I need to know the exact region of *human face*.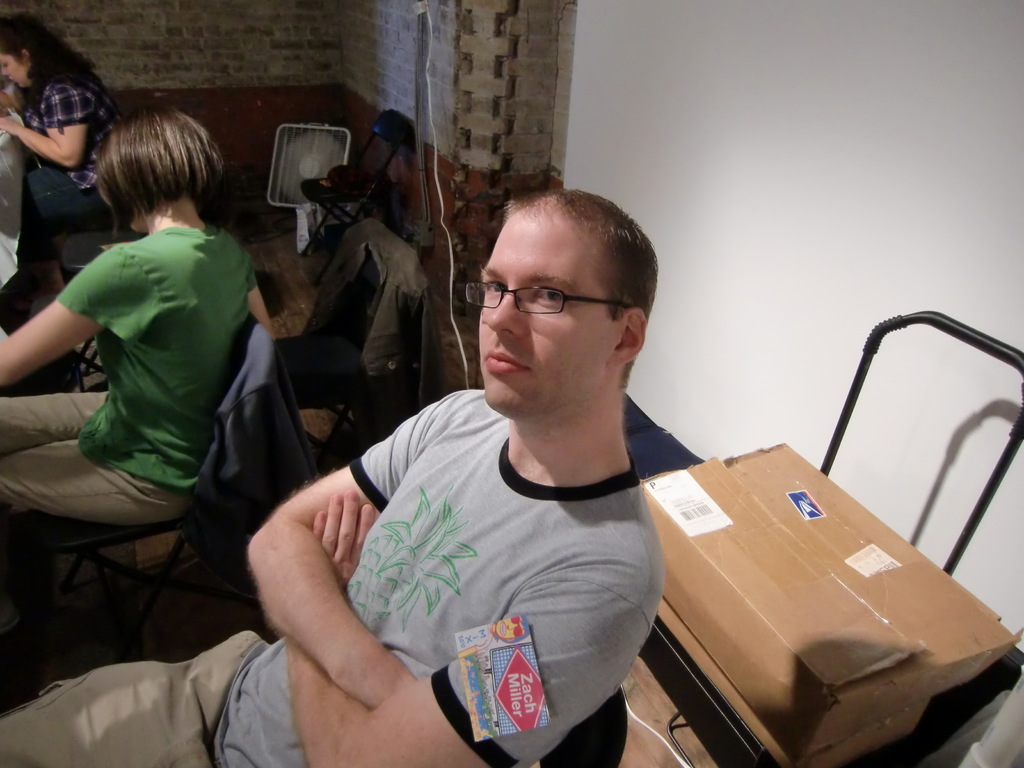
Region: [0,49,31,88].
